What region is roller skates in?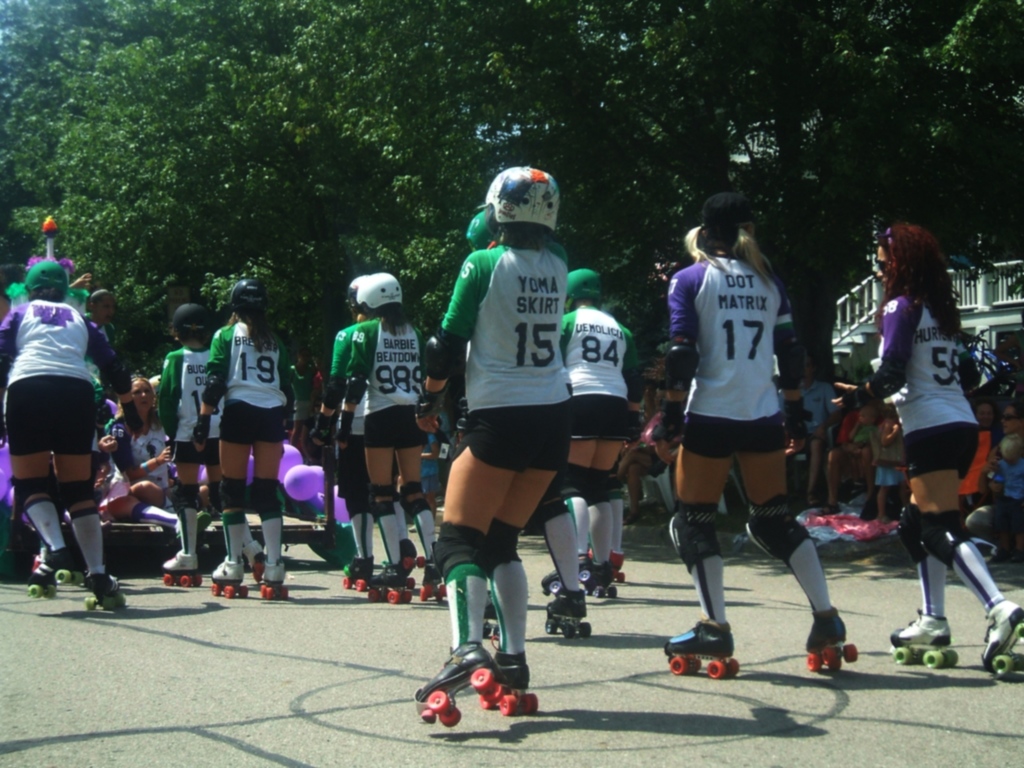
region(161, 548, 202, 585).
